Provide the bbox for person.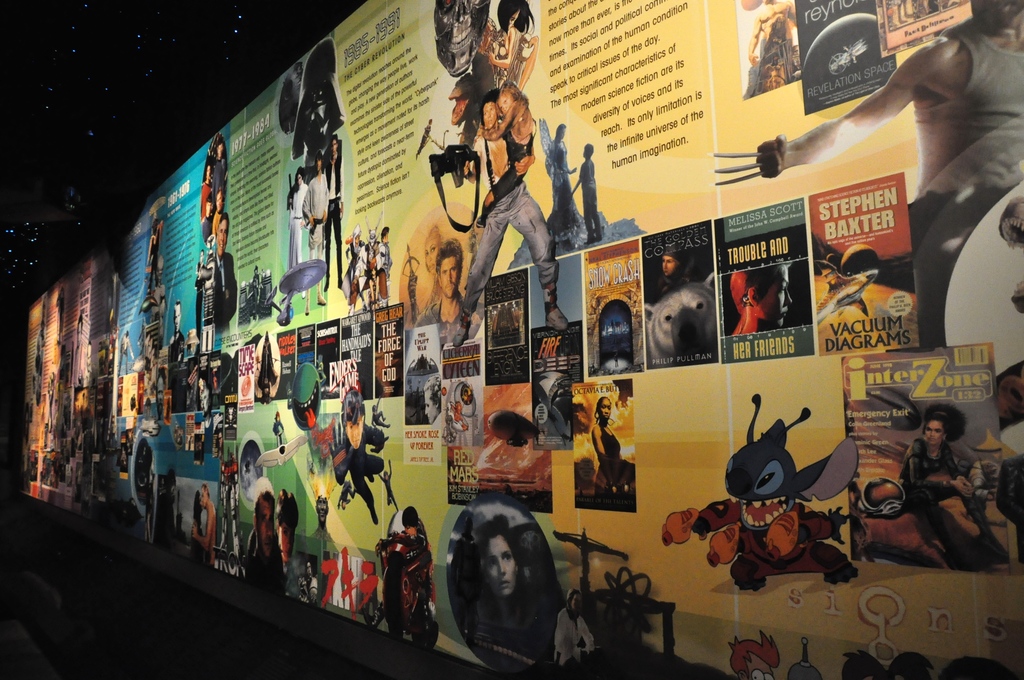
[459,504,566,626].
